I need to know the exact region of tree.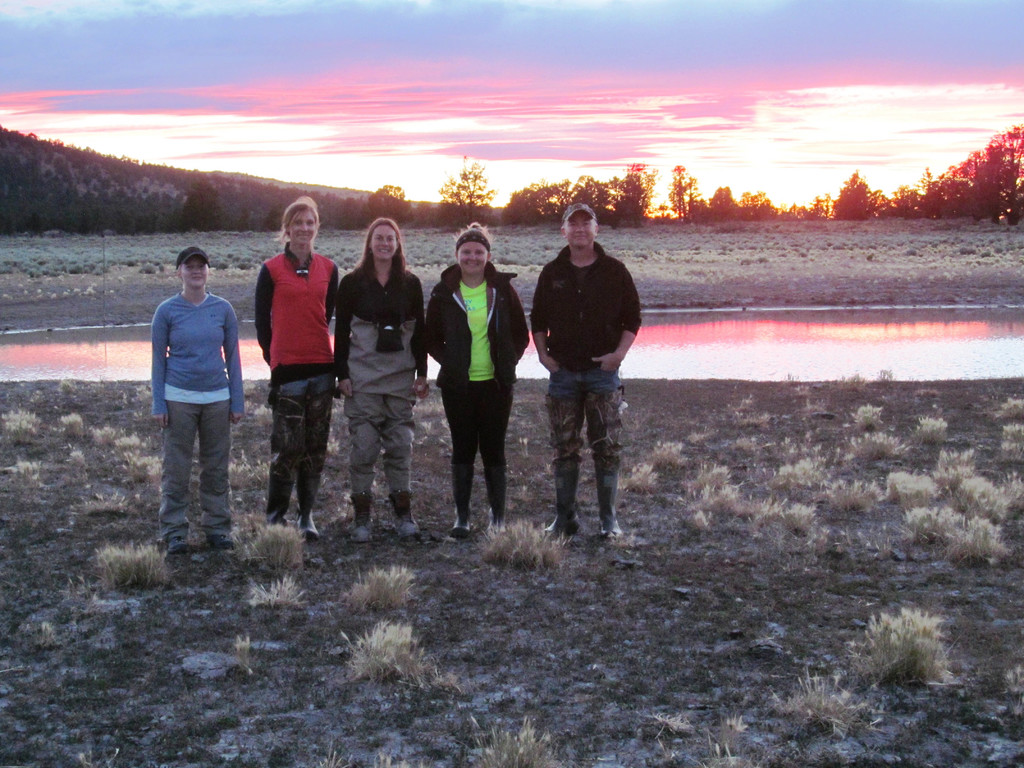
Region: pyautogui.locateOnScreen(923, 126, 1023, 219).
